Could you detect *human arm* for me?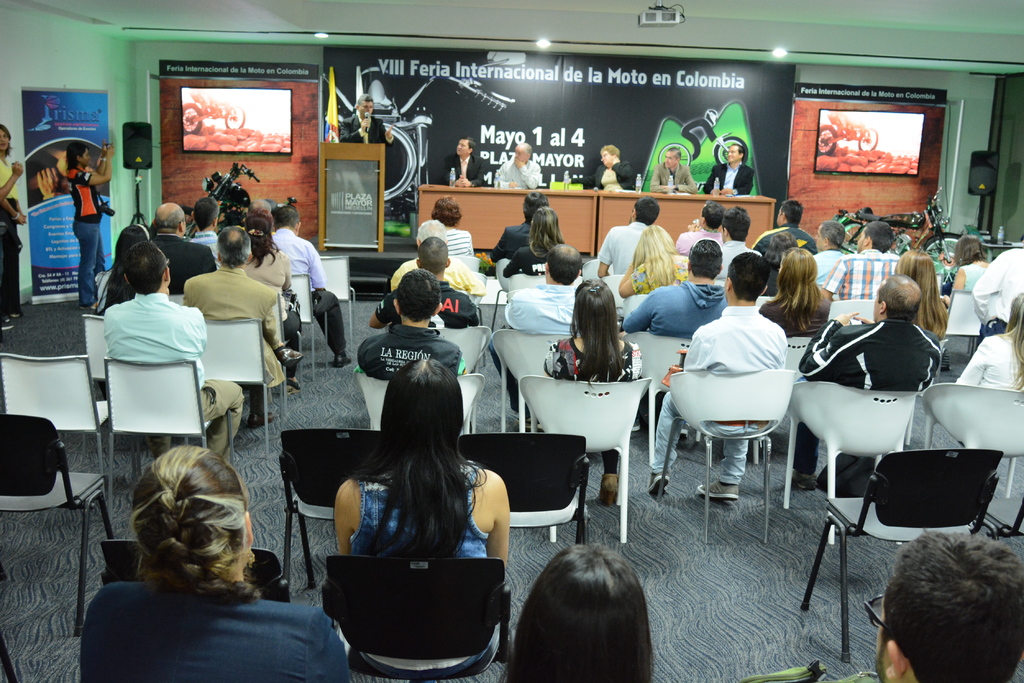
Detection result: 368,292,398,330.
